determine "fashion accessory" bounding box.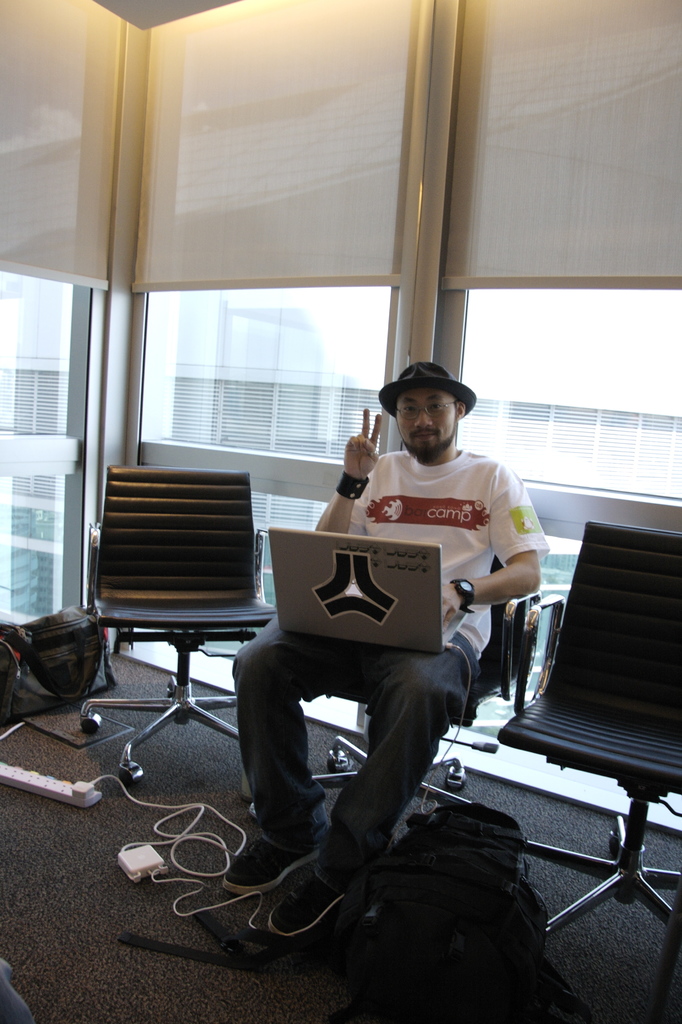
Determined: (left=265, top=867, right=344, bottom=940).
